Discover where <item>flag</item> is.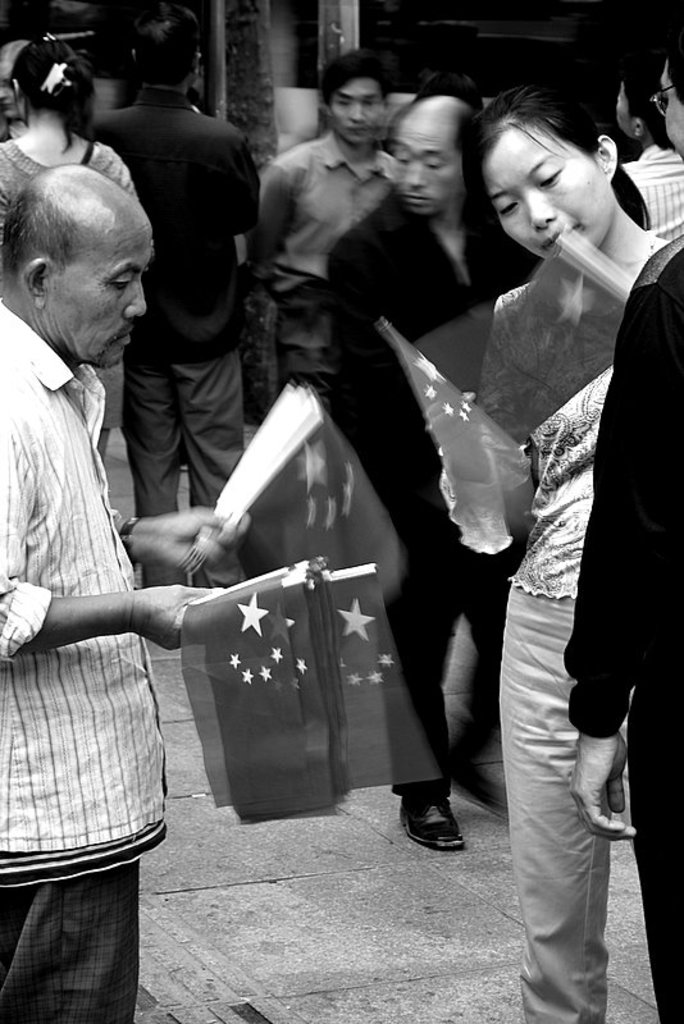
Discovered at <bbox>293, 566, 498, 808</bbox>.
